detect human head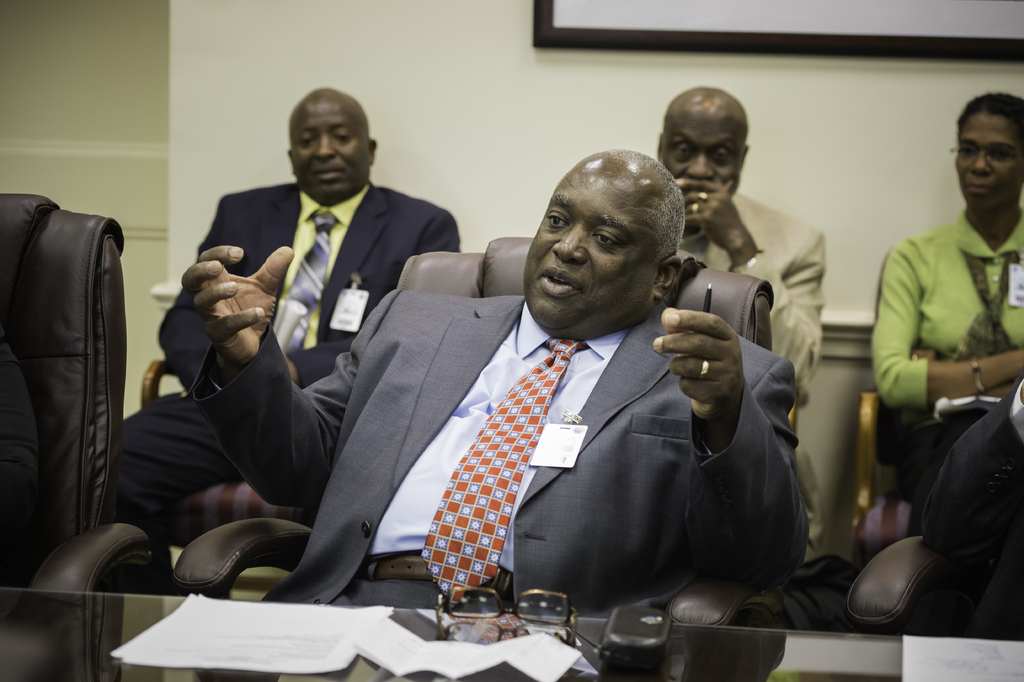
(x1=499, y1=149, x2=678, y2=336)
